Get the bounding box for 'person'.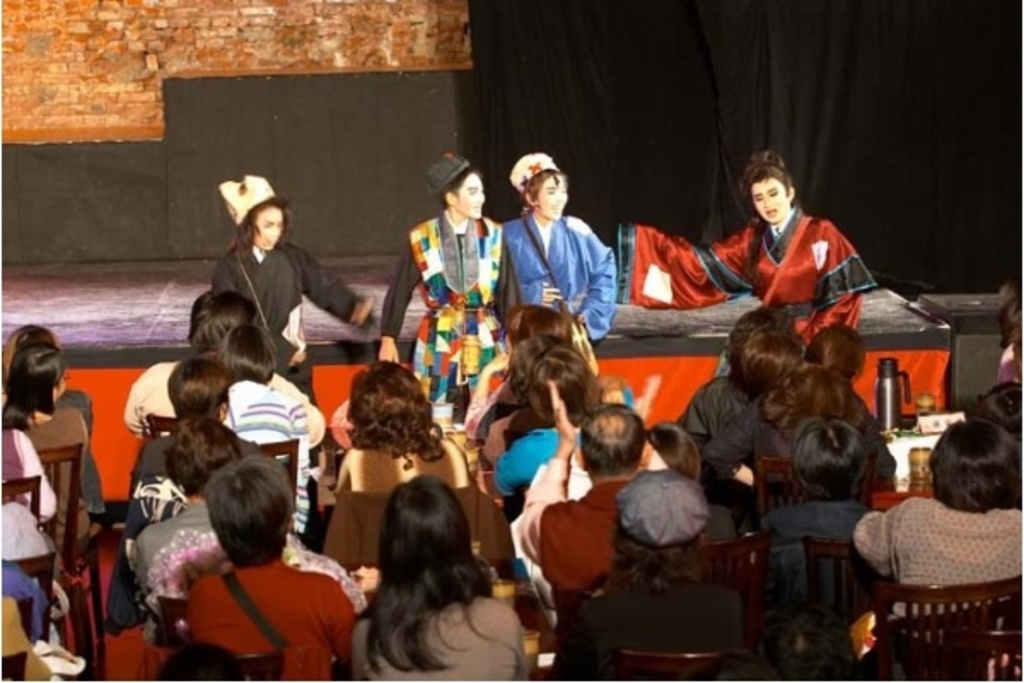
<box>503,381,698,593</box>.
